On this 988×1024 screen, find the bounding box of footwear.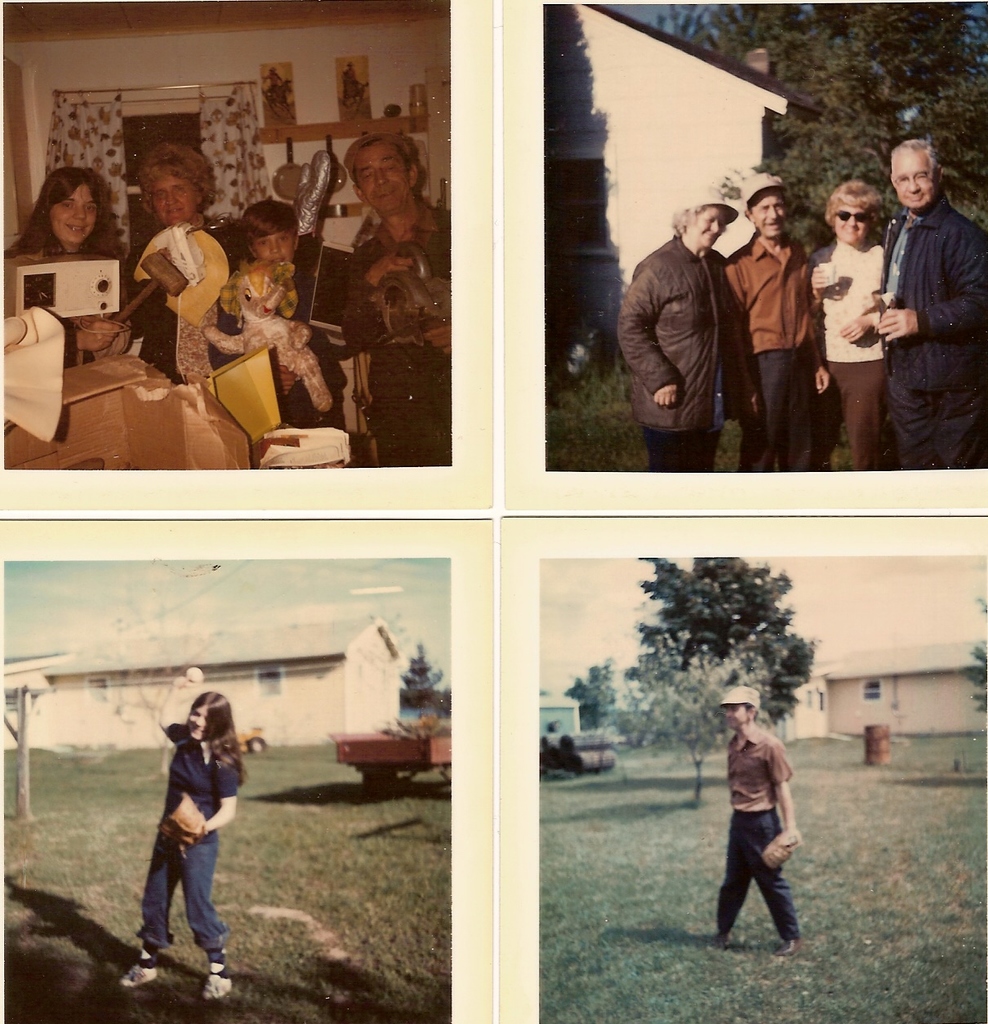
Bounding box: detection(714, 933, 730, 949).
